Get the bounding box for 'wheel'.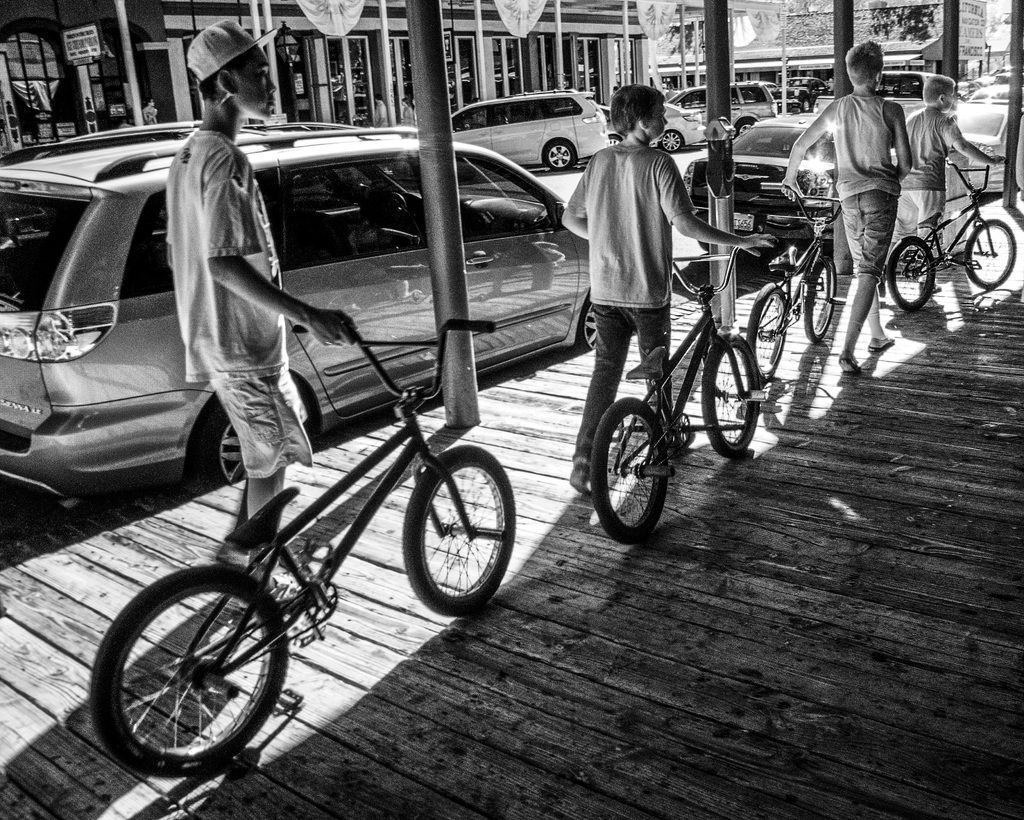
x1=580, y1=297, x2=594, y2=349.
